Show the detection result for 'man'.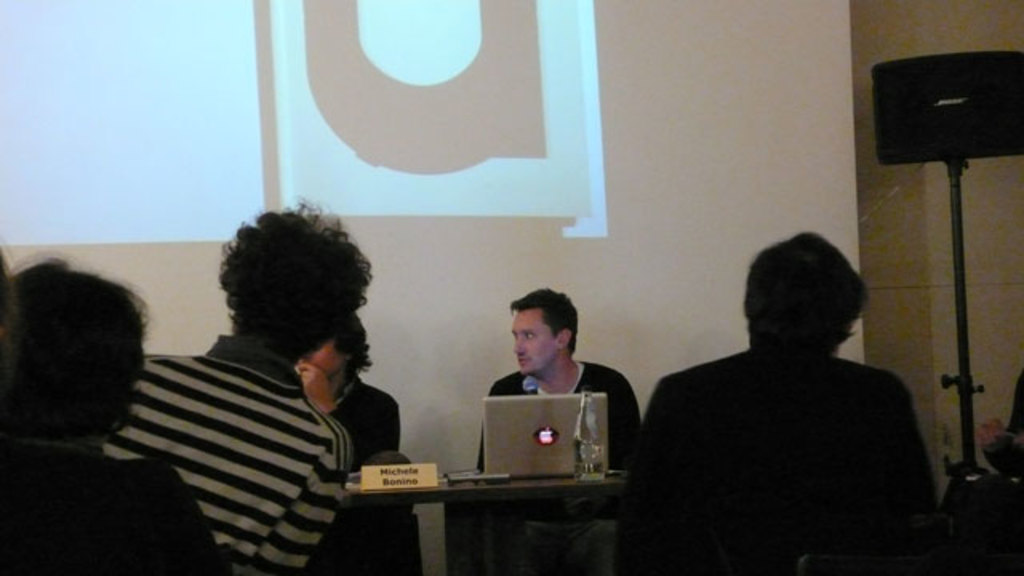
detection(477, 288, 642, 477).
